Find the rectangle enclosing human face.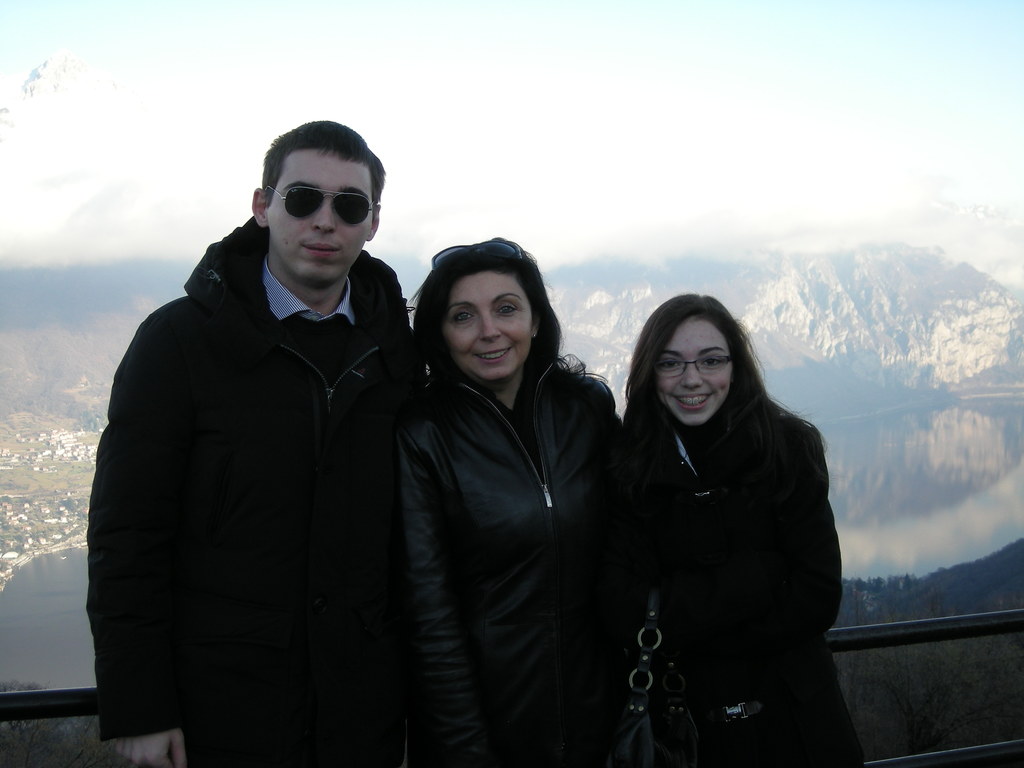
bbox=[269, 150, 372, 287].
